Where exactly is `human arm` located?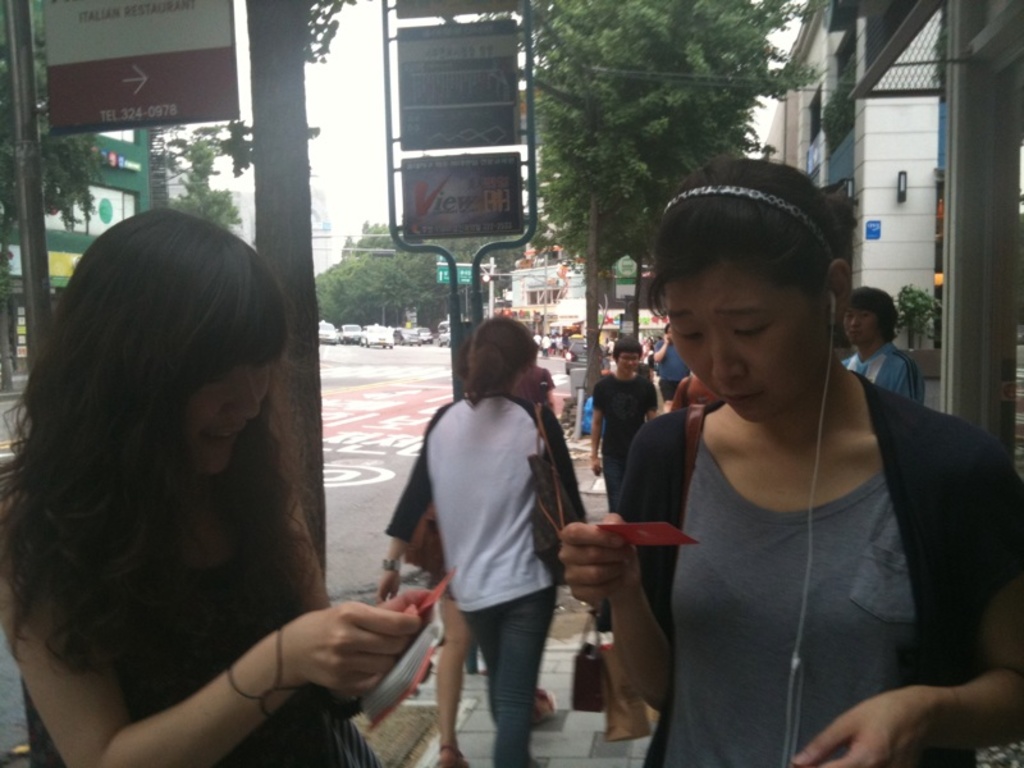
Its bounding box is (left=780, top=456, right=1023, bottom=767).
